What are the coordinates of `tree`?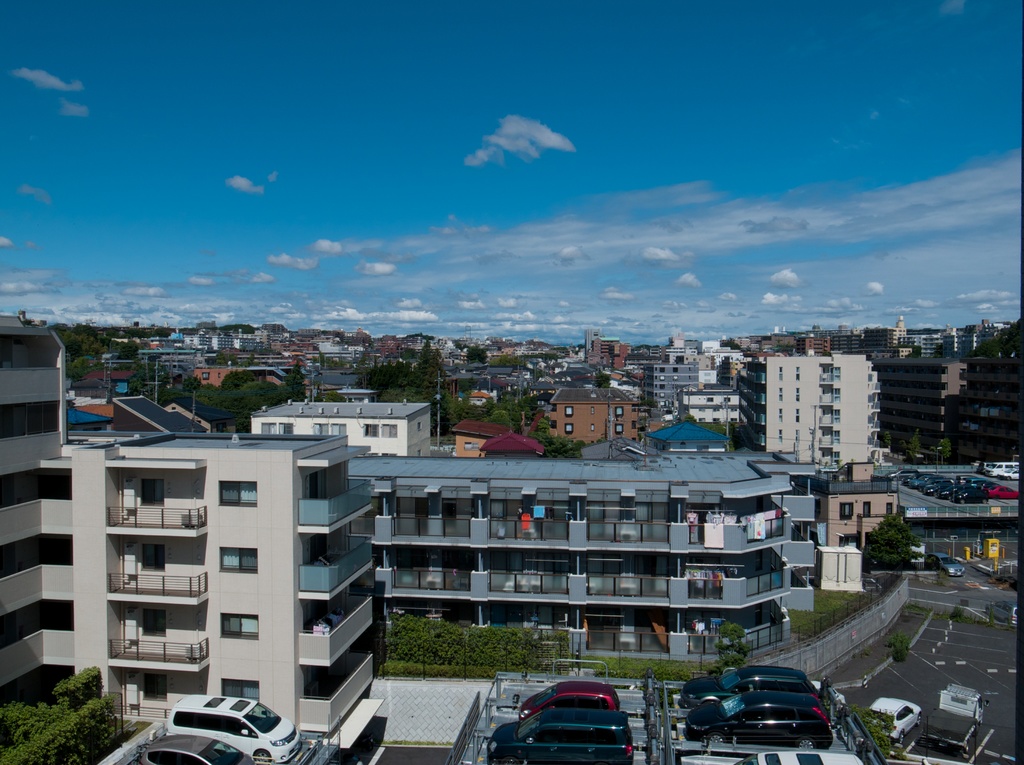
left=233, top=380, right=290, bottom=414.
